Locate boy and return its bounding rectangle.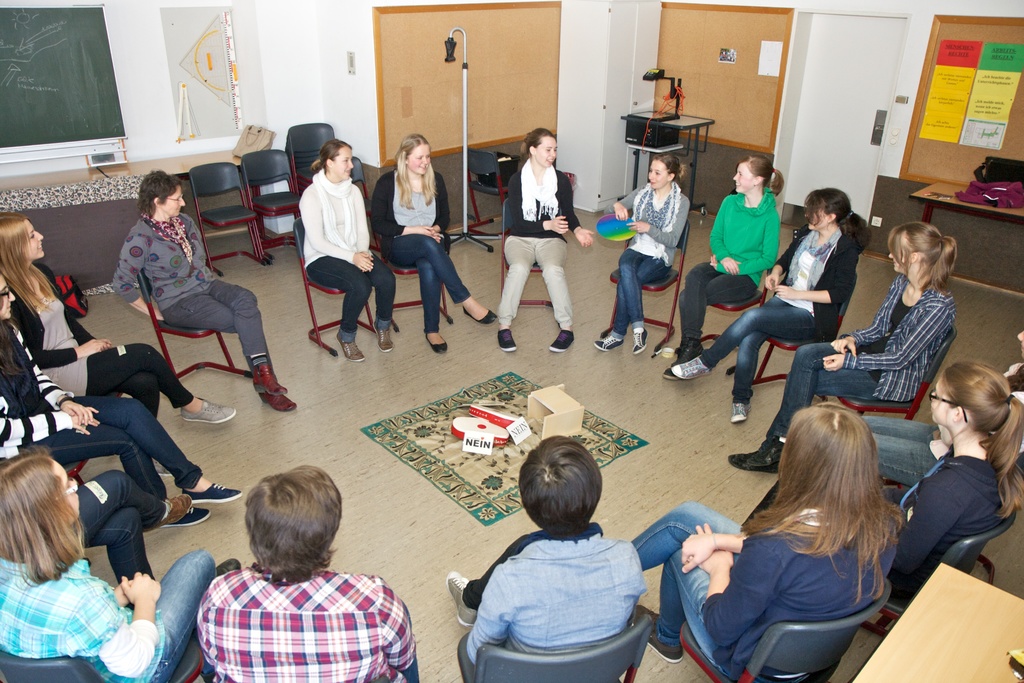
{"x1": 443, "y1": 436, "x2": 645, "y2": 662}.
